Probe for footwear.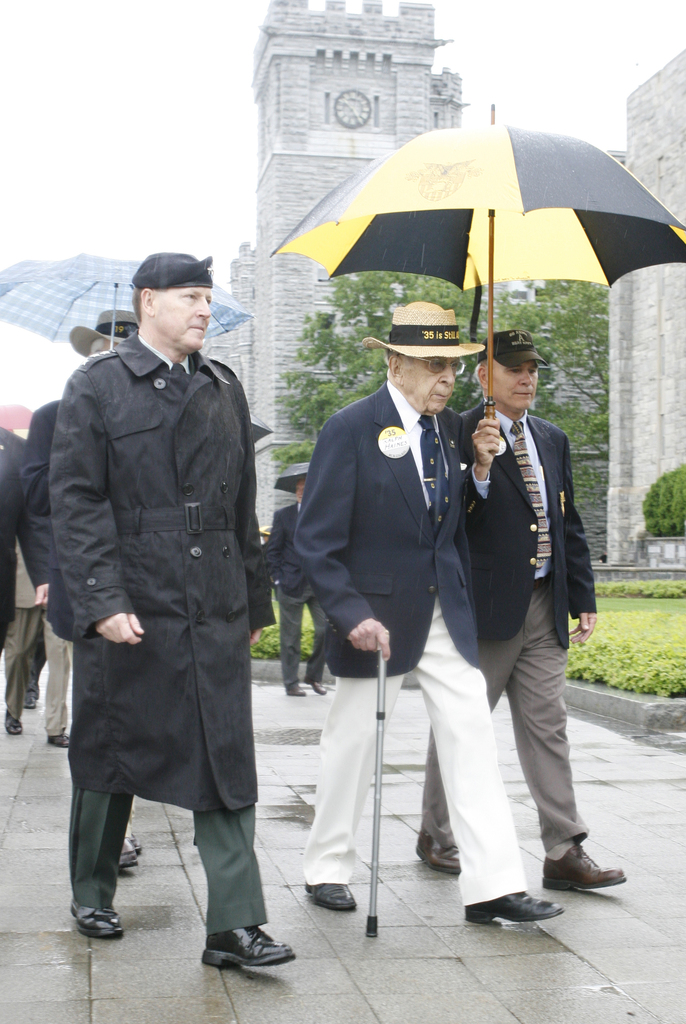
Probe result: {"left": 112, "top": 819, "right": 142, "bottom": 857}.
